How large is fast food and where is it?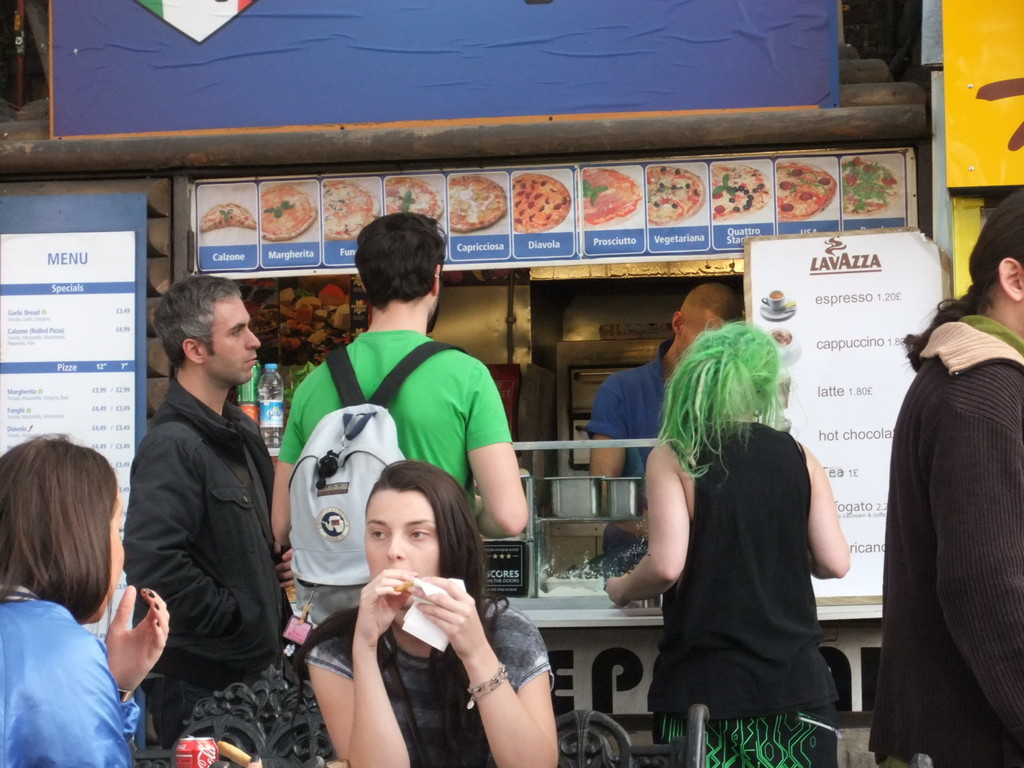
Bounding box: left=650, top=162, right=704, bottom=225.
